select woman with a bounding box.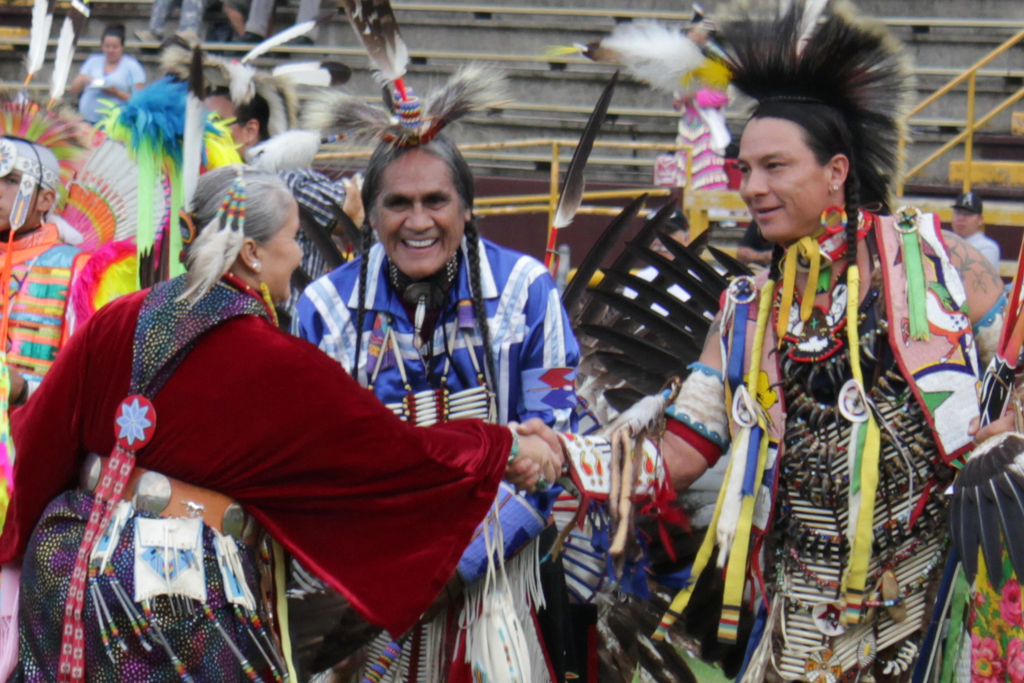
rect(65, 26, 147, 129).
